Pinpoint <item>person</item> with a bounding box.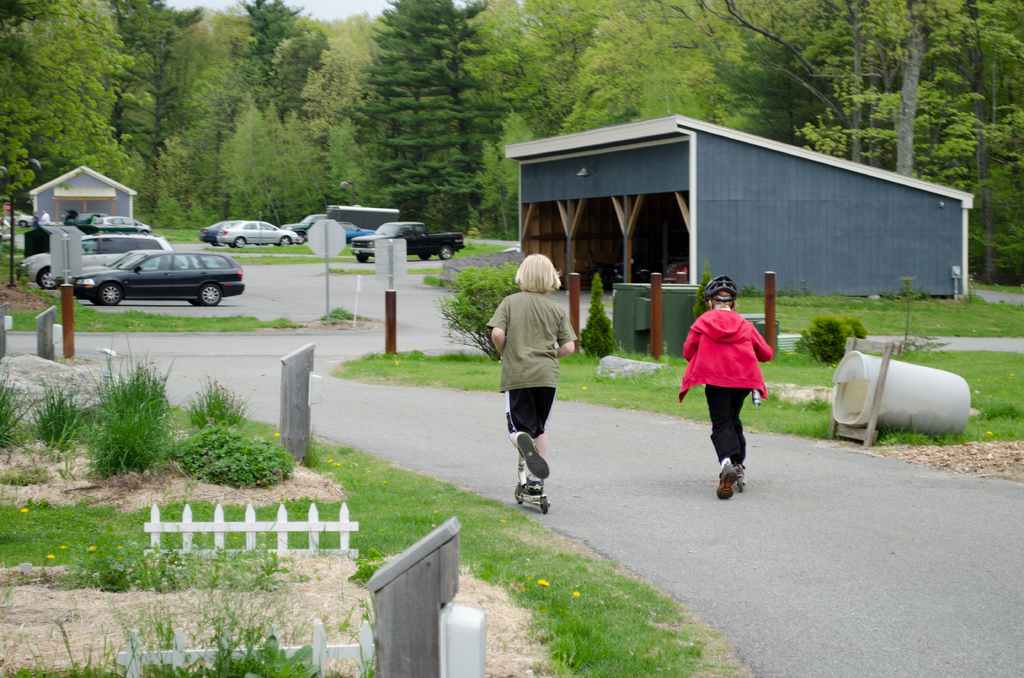
Rect(487, 251, 573, 521).
